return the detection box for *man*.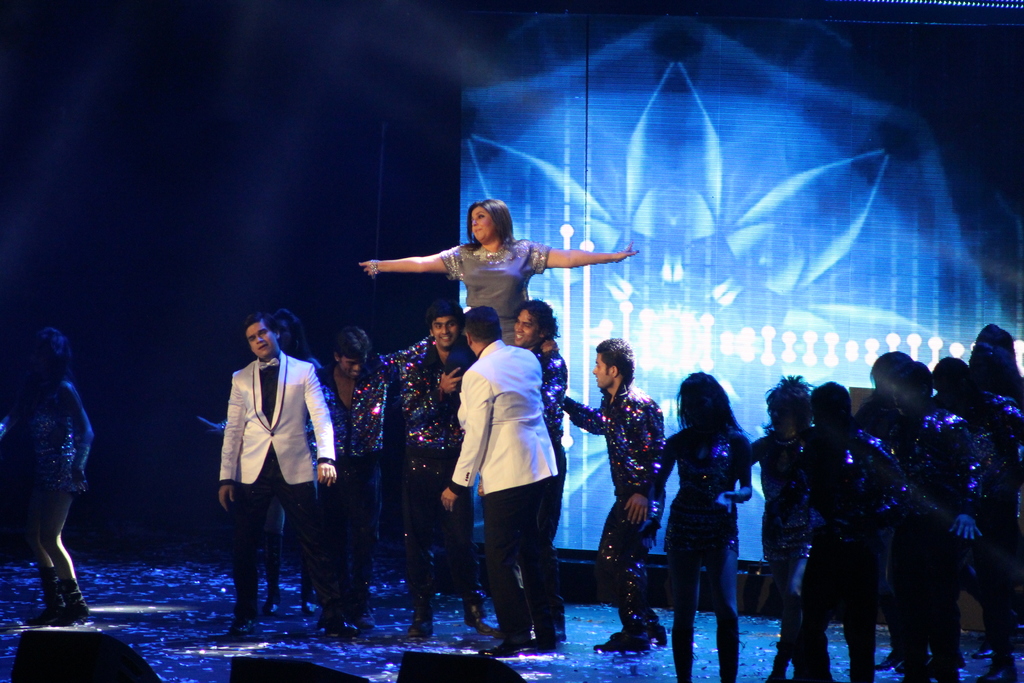
{"left": 929, "top": 357, "right": 1023, "bottom": 682}.
